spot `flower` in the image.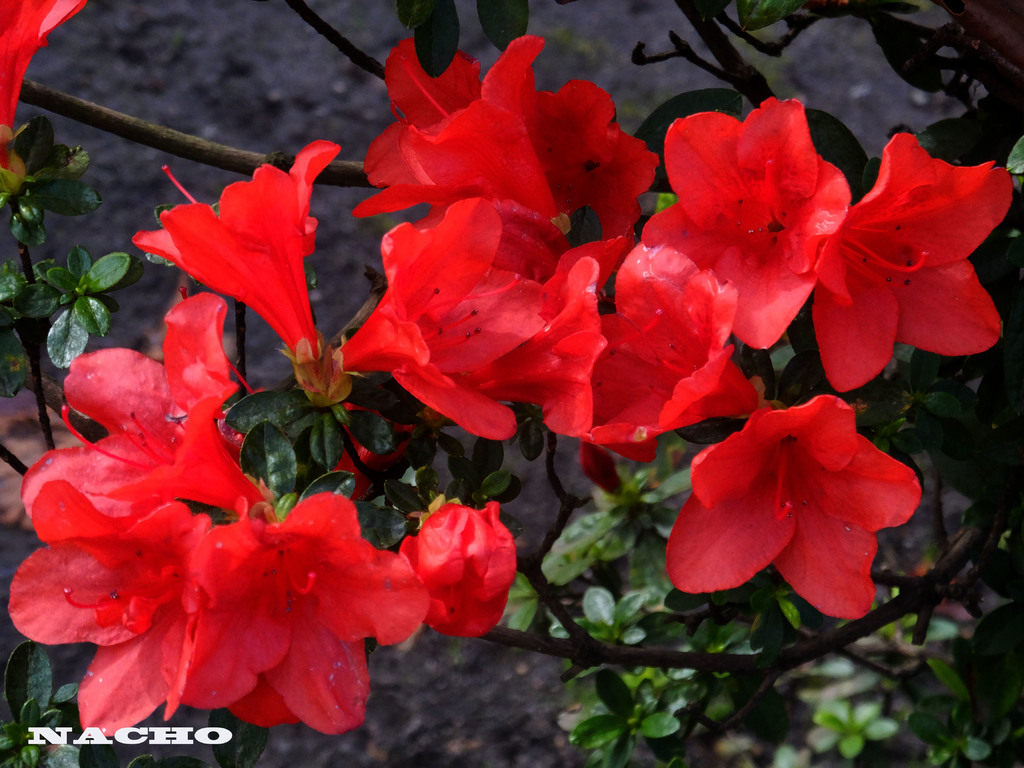
`flower` found at (636,99,856,346).
